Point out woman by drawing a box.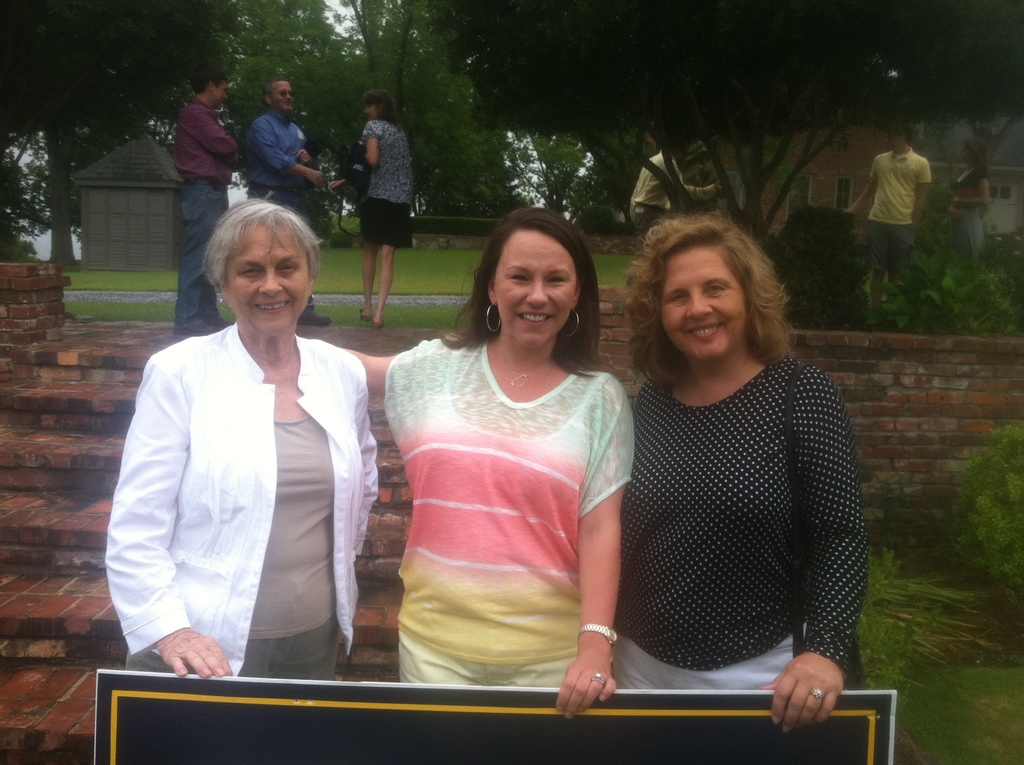
(x1=607, y1=211, x2=874, y2=735).
